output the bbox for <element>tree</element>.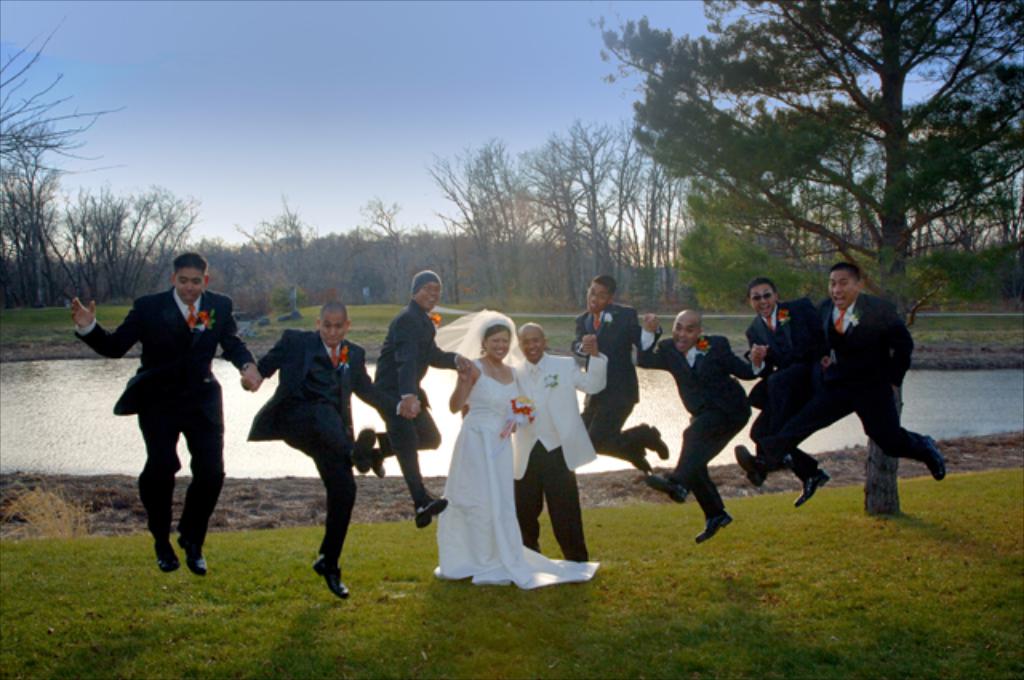
(414,123,555,312).
